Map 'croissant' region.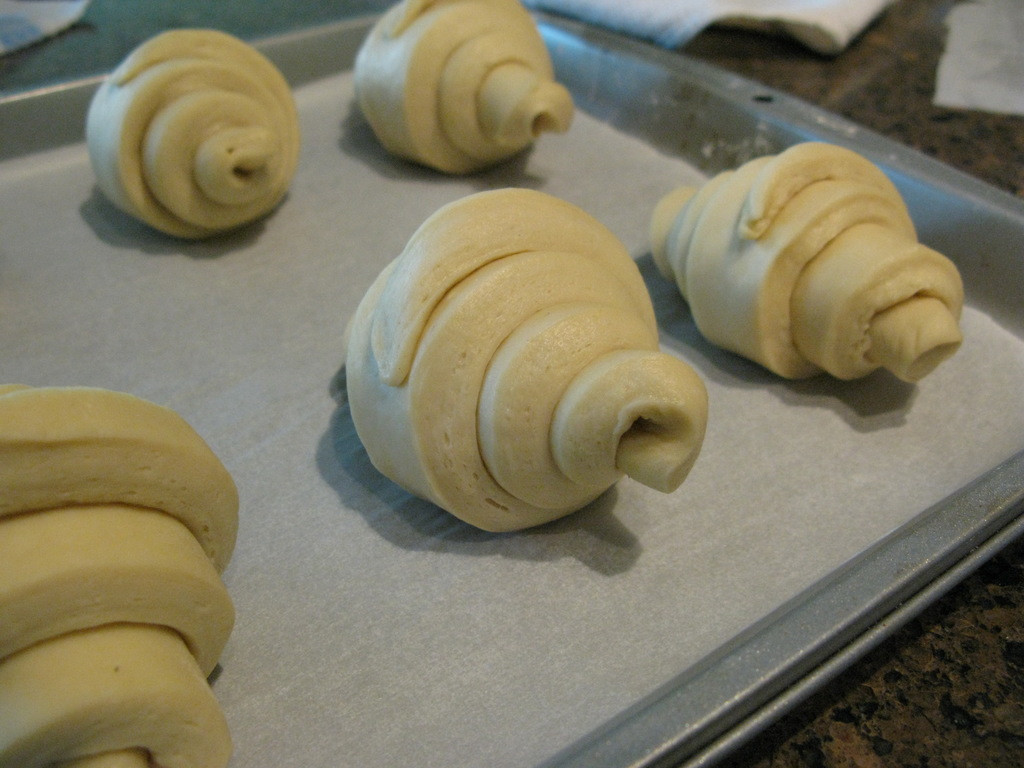
Mapped to BBox(332, 189, 716, 564).
